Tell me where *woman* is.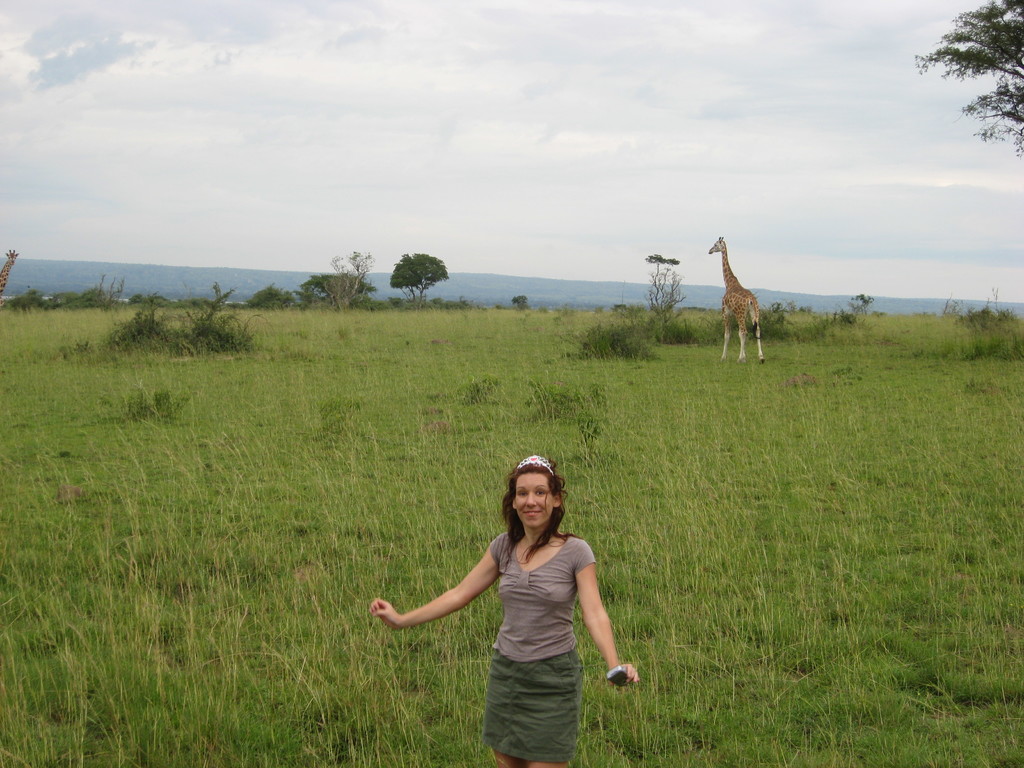
*woman* is at bbox(405, 451, 627, 748).
